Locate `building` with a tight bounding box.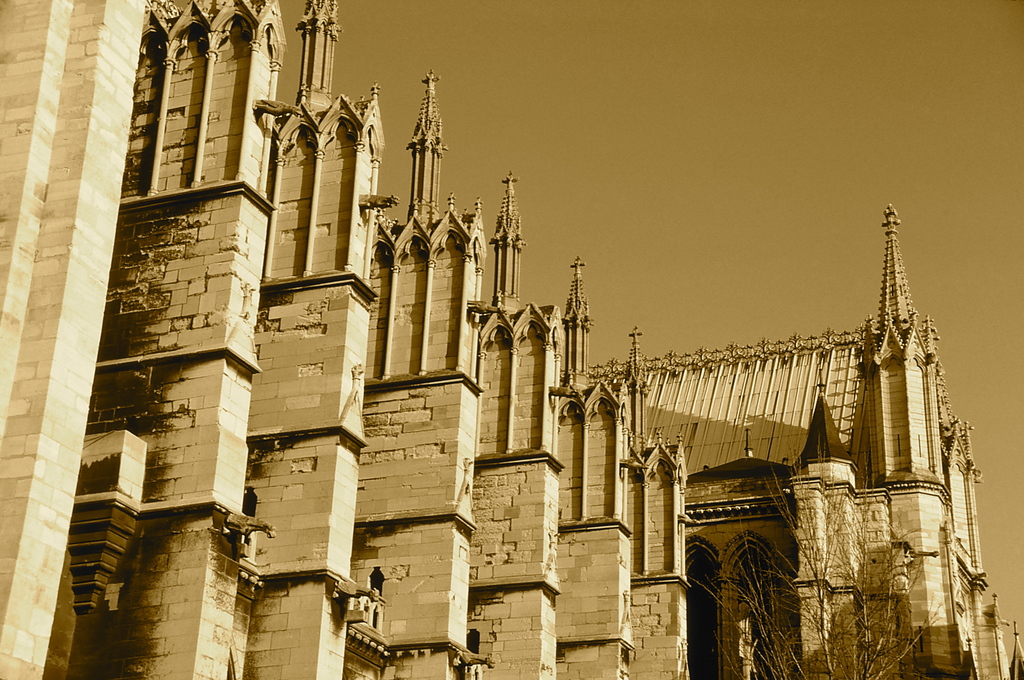
x1=590, y1=201, x2=1023, y2=679.
